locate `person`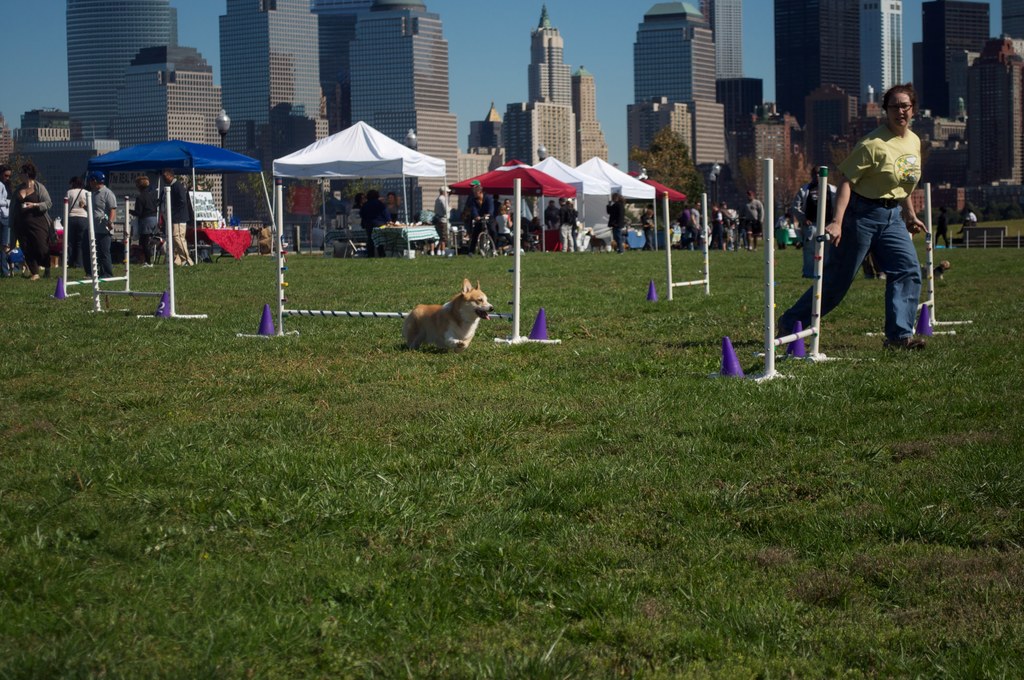
130, 174, 157, 260
